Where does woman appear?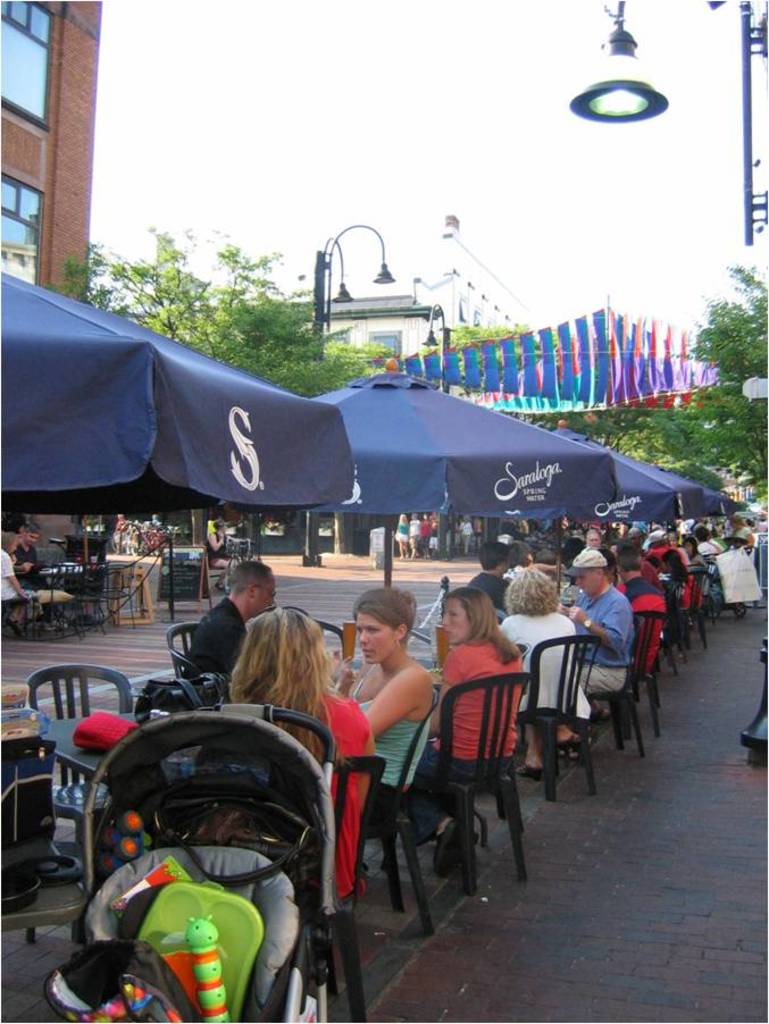
Appears at x1=392 y1=513 x2=413 y2=561.
